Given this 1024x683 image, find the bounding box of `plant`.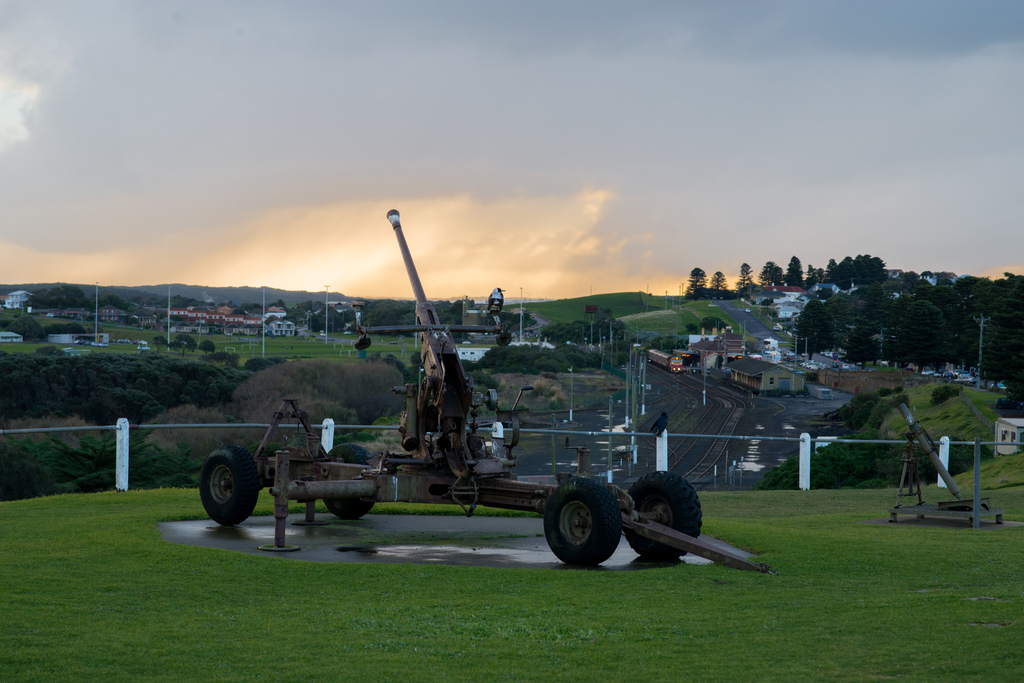
8:350:278:435.
